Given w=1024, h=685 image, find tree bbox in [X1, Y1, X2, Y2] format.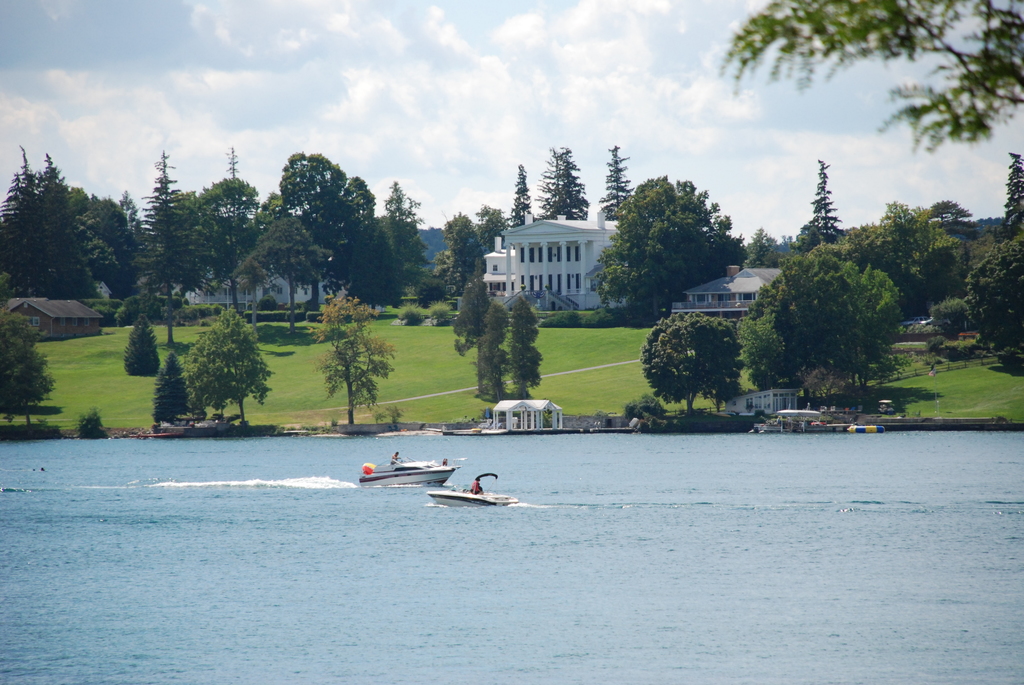
[591, 174, 747, 316].
